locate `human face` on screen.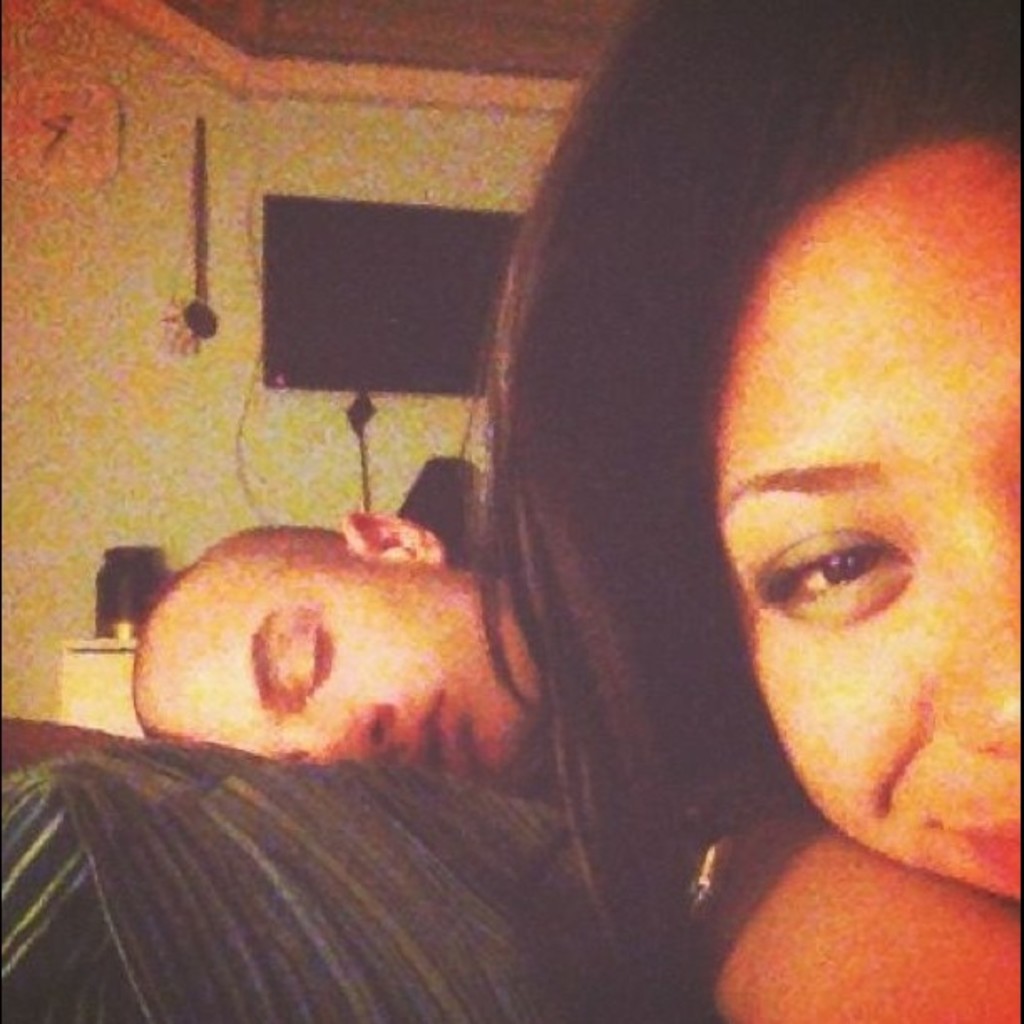
On screen at box=[713, 129, 1022, 907].
